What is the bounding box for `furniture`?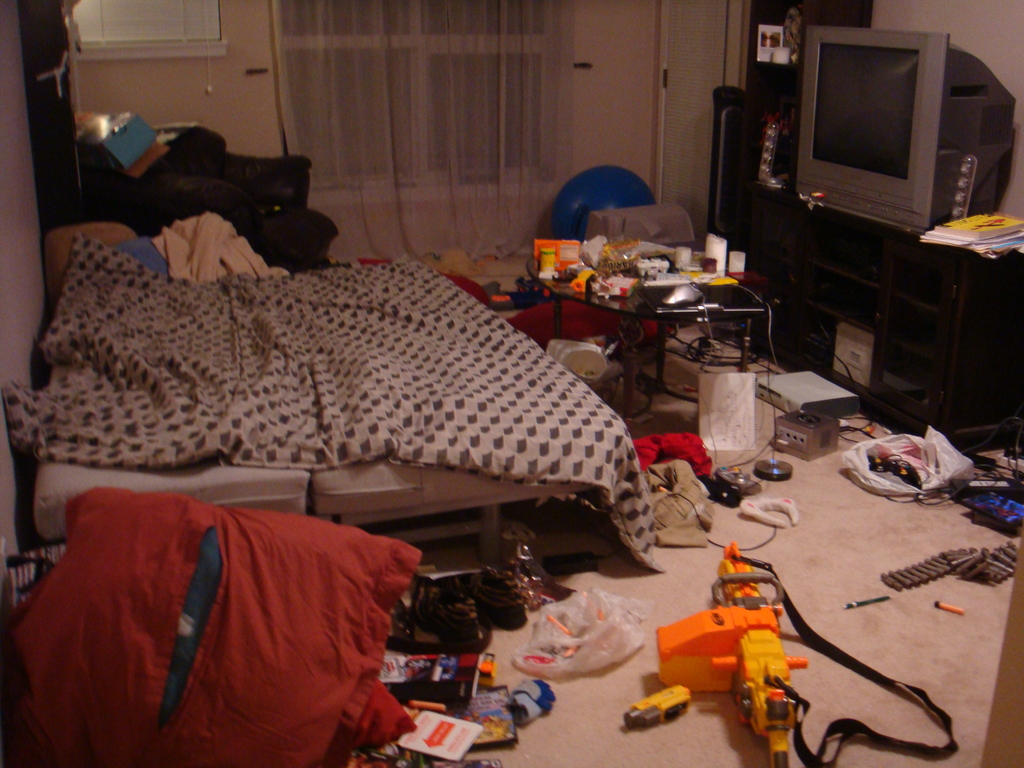
left=20, top=228, right=651, bottom=579.
